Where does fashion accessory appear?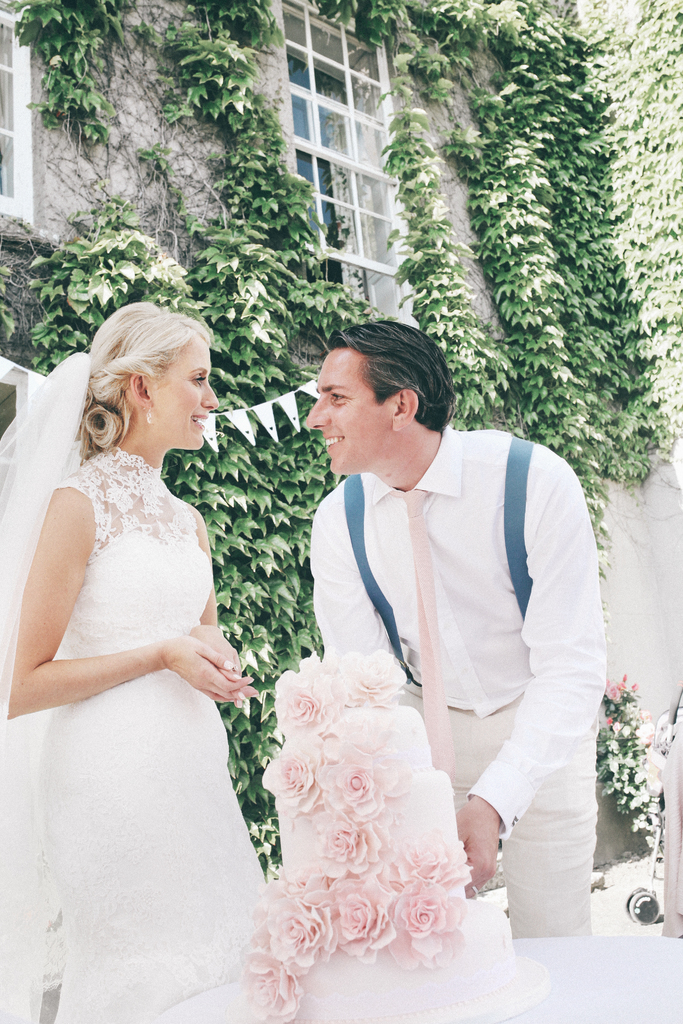
Appears at <region>143, 404, 159, 422</region>.
